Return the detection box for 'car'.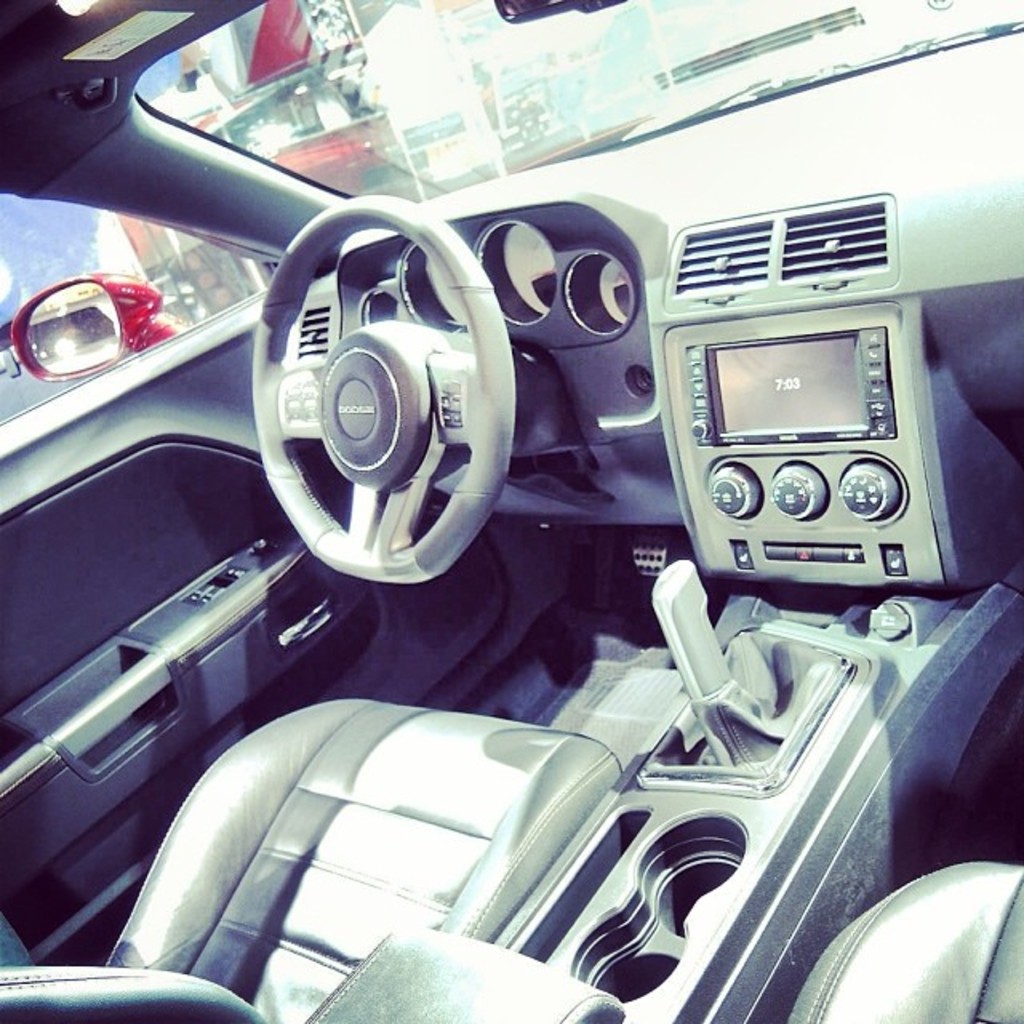
0, 0, 1022, 1022.
